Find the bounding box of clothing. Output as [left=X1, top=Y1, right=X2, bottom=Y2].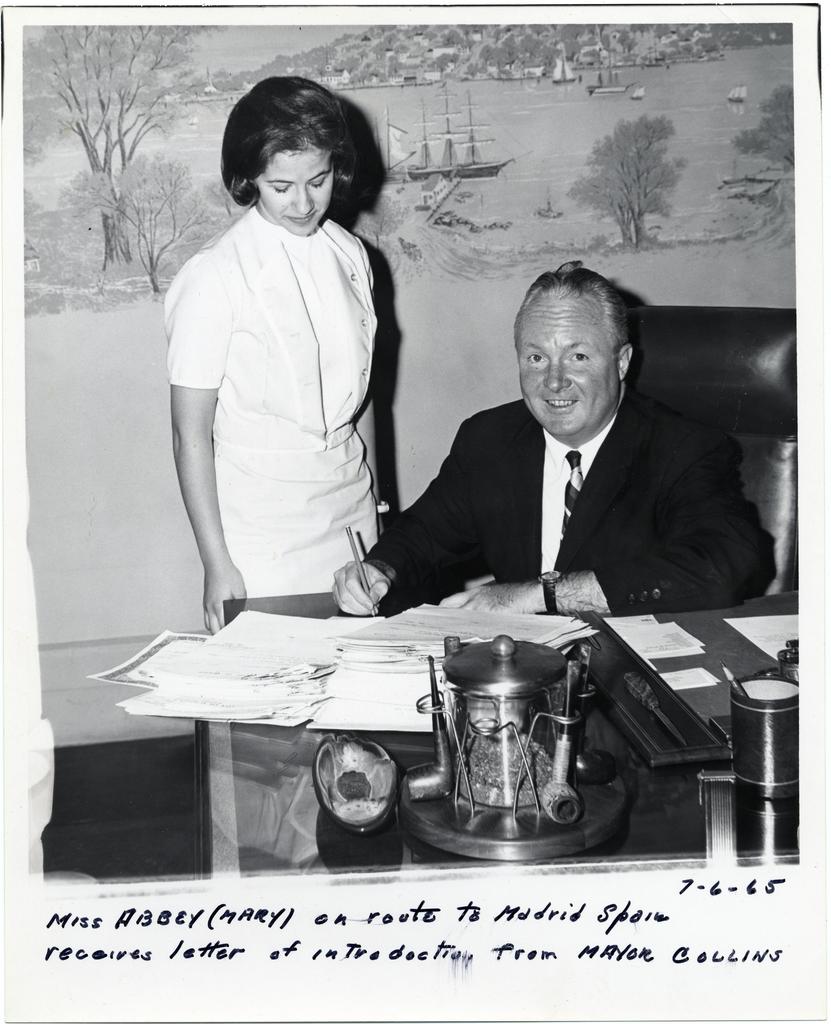
[left=354, top=382, right=777, bottom=621].
